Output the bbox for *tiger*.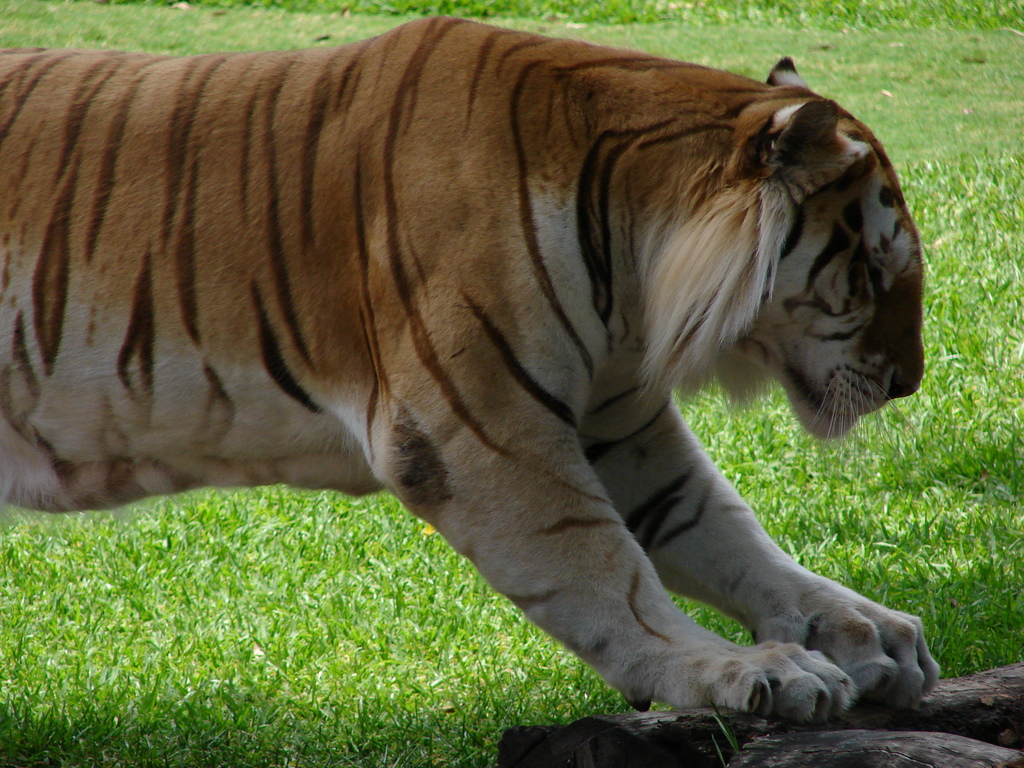
(x1=0, y1=13, x2=925, y2=725).
